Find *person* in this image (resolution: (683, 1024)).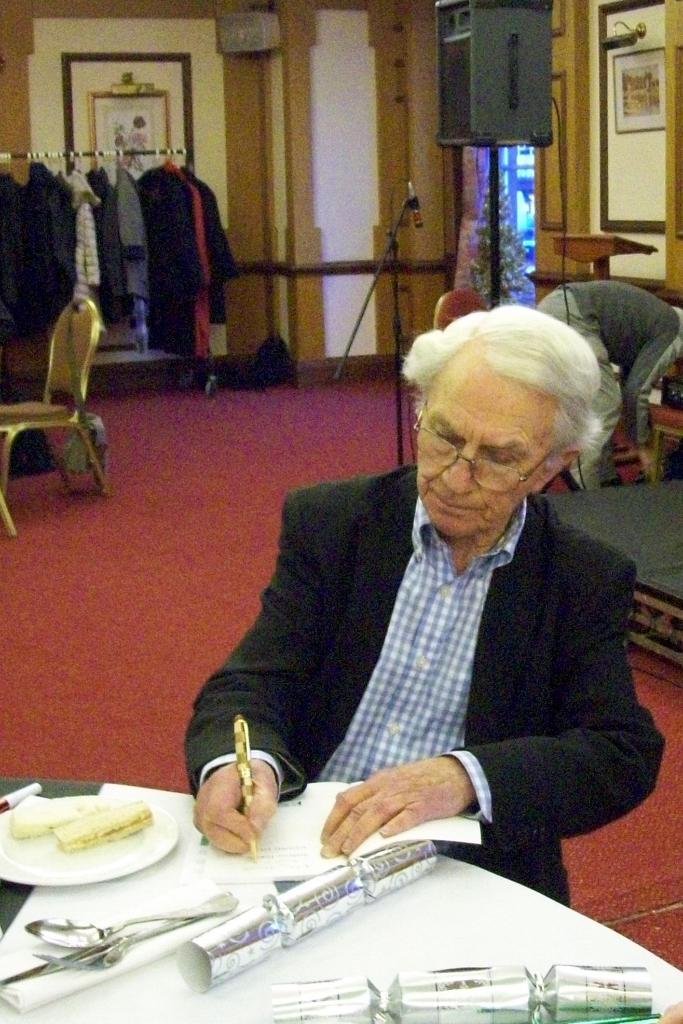
168, 294, 645, 938.
